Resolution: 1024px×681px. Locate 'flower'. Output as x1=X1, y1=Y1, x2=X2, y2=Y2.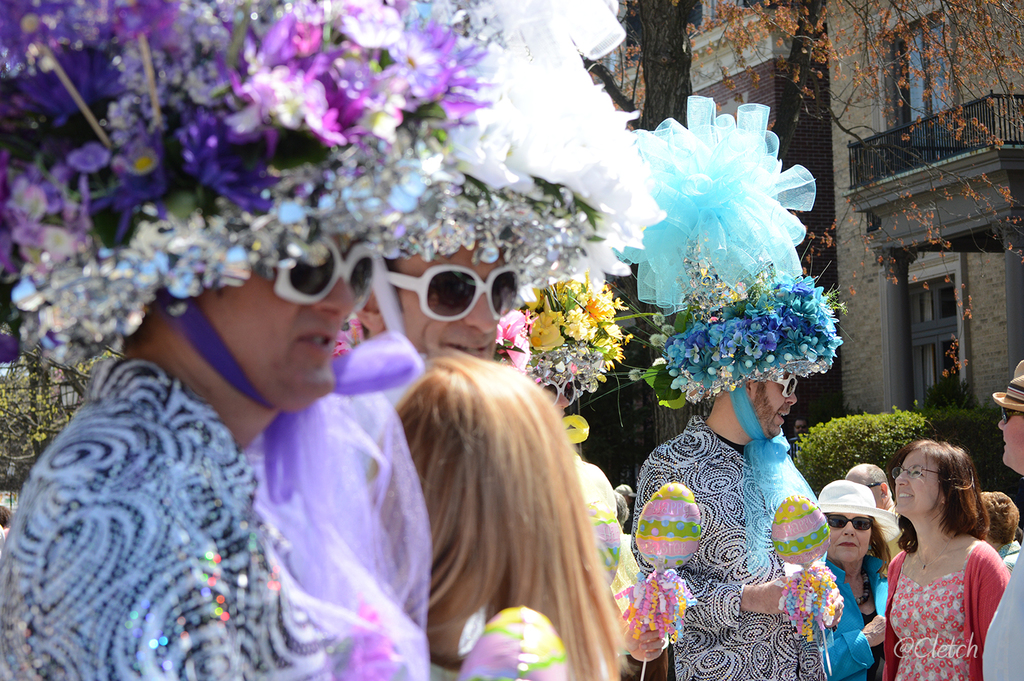
x1=327, y1=597, x2=396, y2=680.
